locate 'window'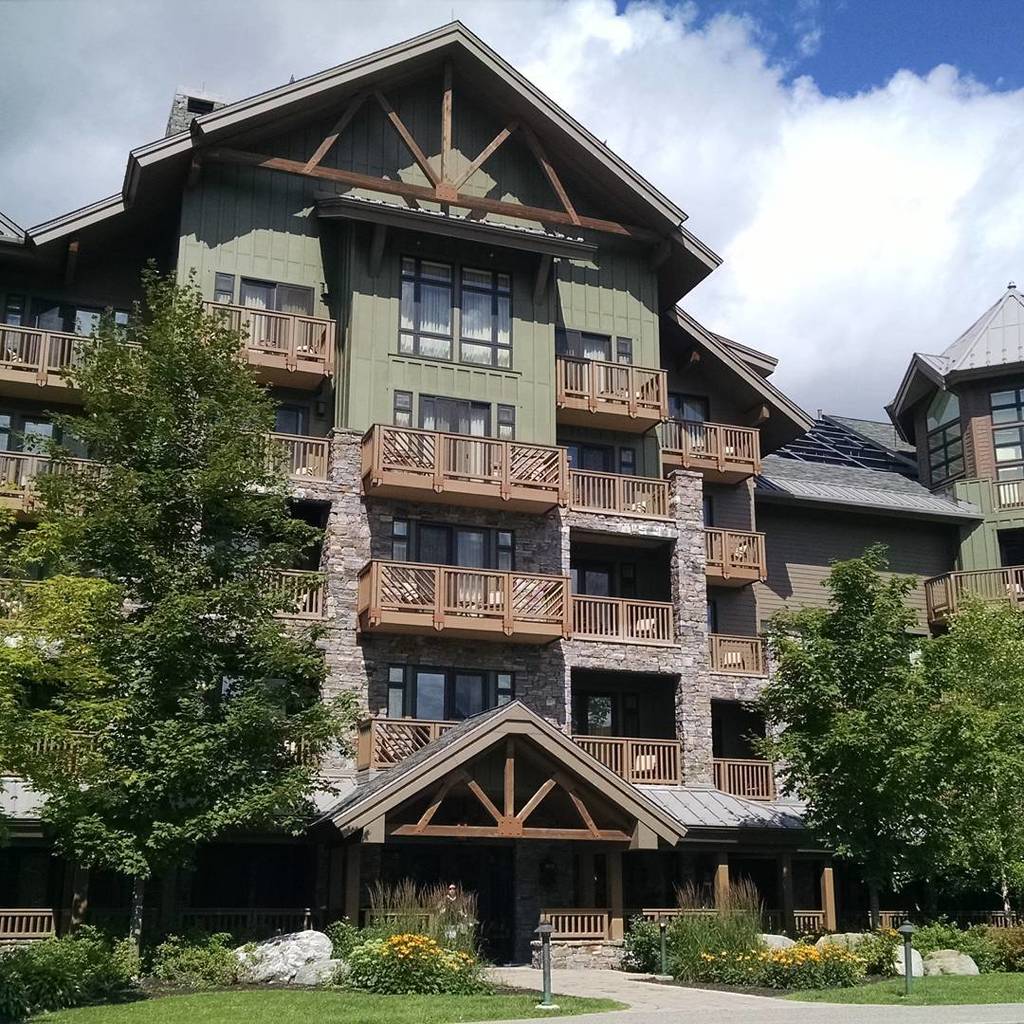
bbox(214, 275, 236, 306)
